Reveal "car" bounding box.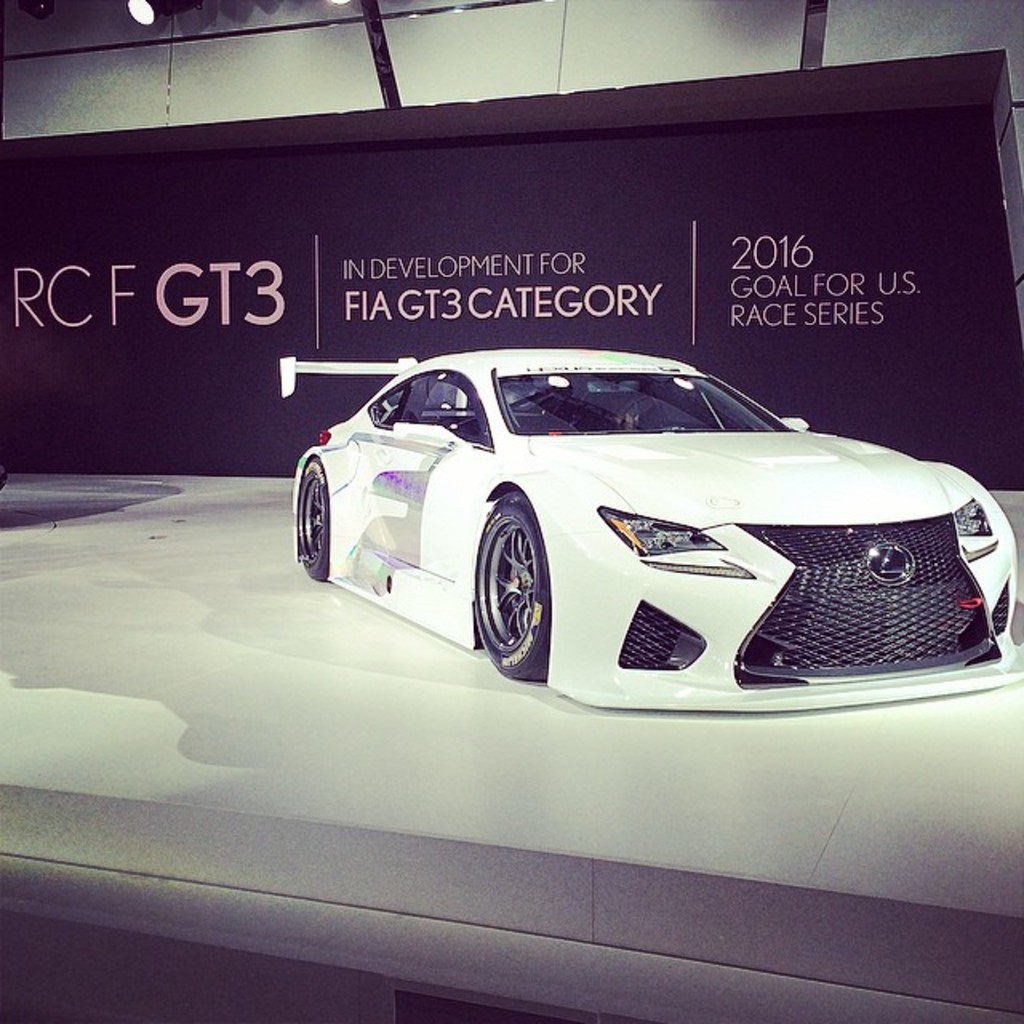
Revealed: bbox(278, 346, 1022, 715).
